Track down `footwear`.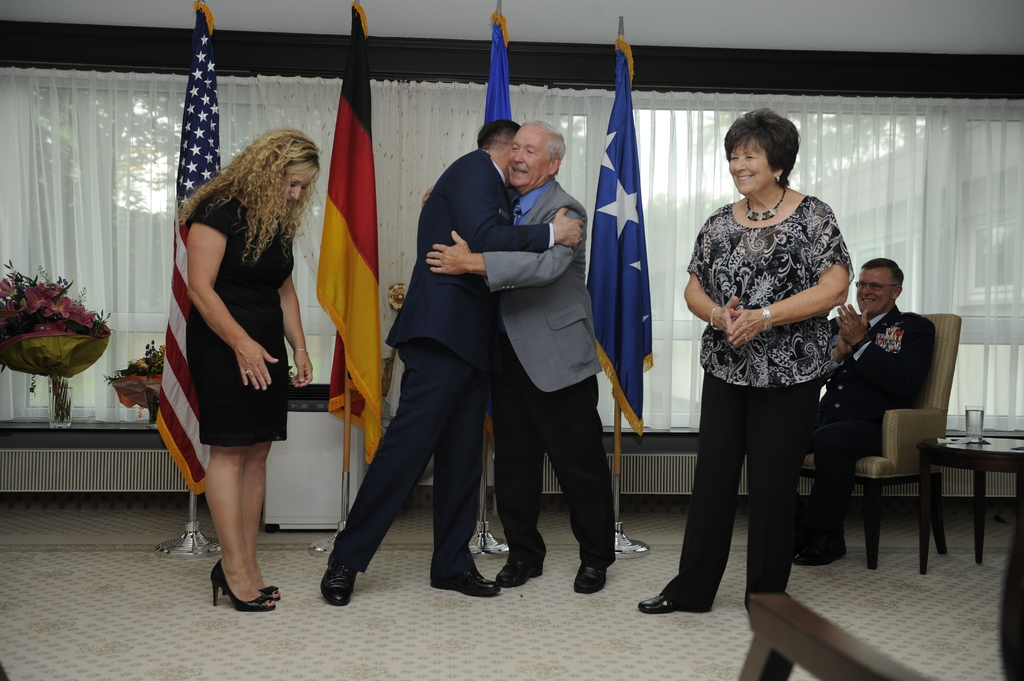
Tracked to <region>209, 557, 275, 606</region>.
